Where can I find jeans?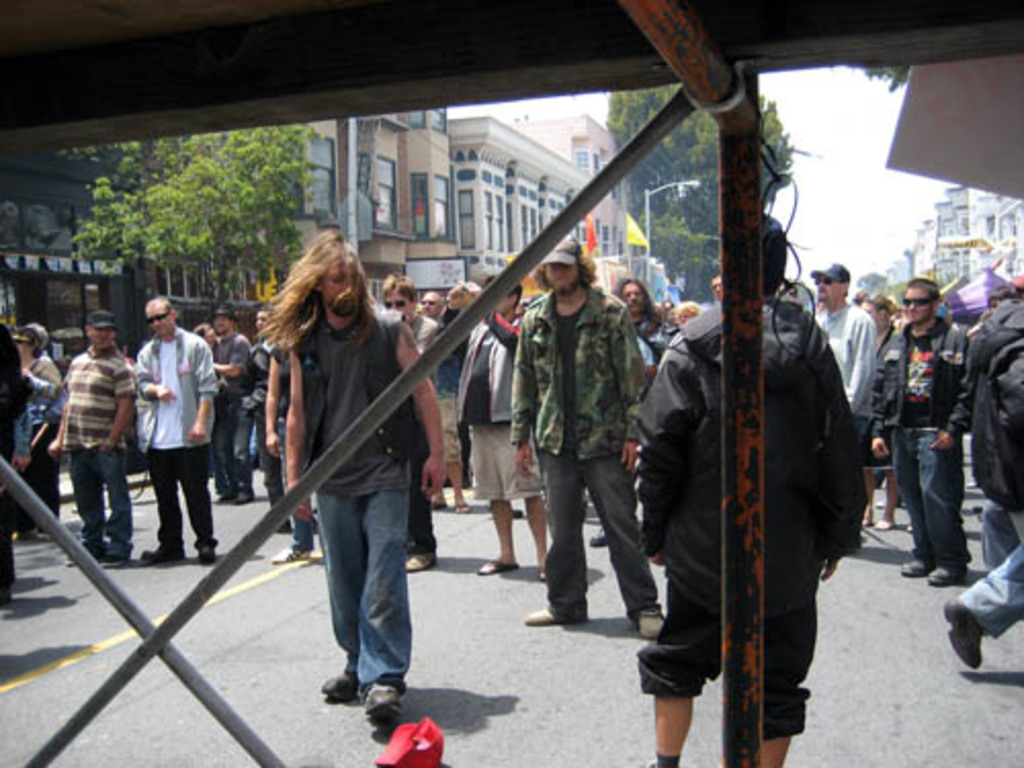
You can find it at [895,426,975,563].
